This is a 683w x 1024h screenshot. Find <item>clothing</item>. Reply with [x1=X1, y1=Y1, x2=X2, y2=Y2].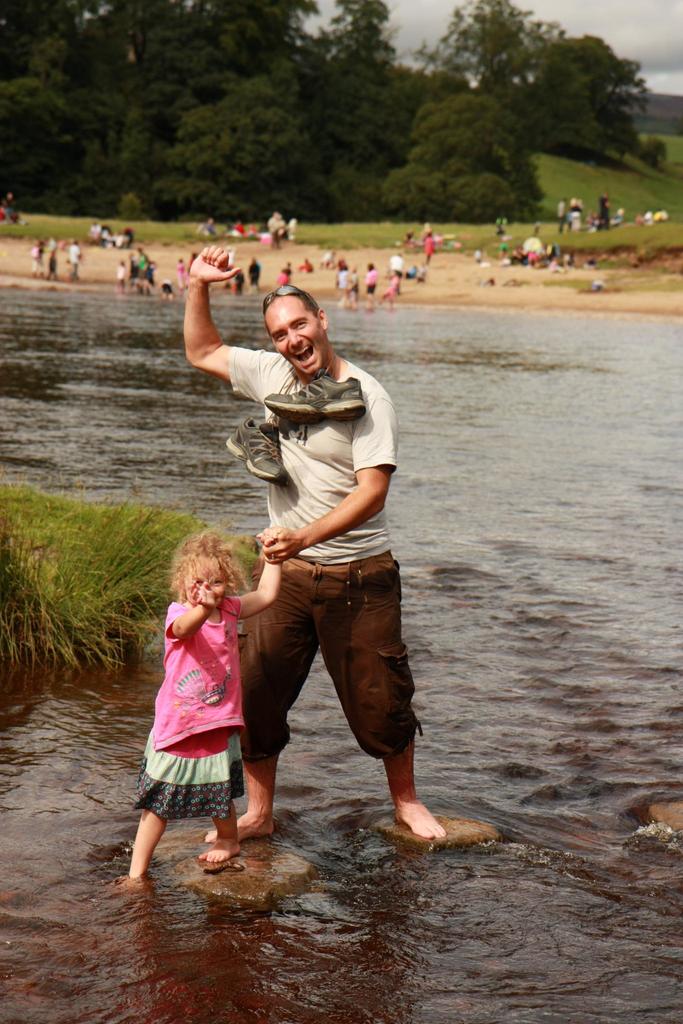
[x1=589, y1=273, x2=607, y2=292].
